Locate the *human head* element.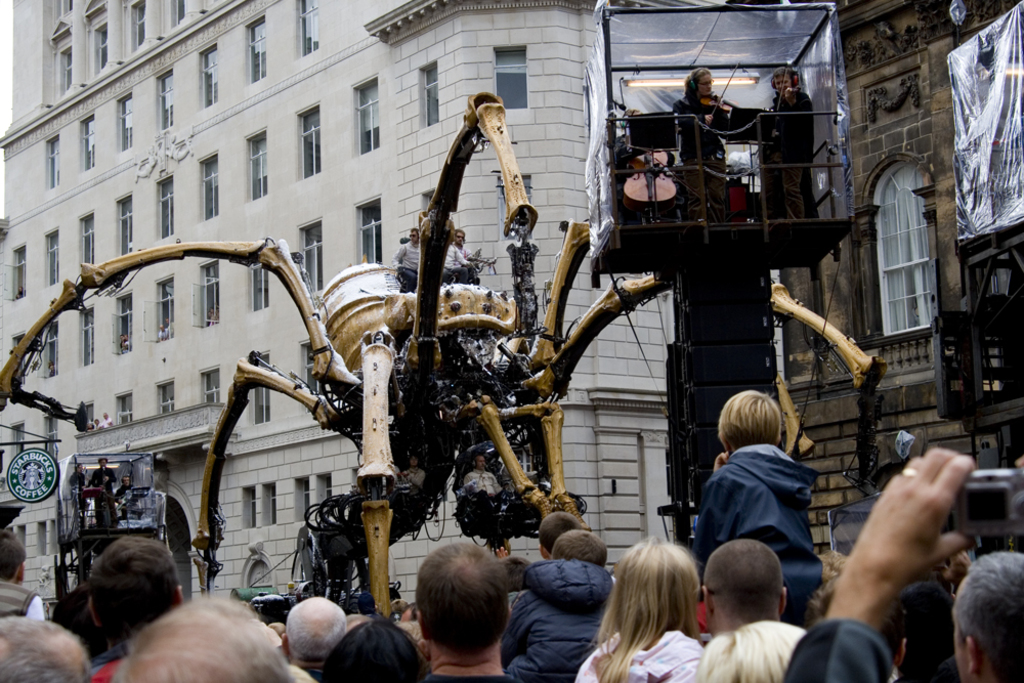
Element bbox: <box>954,551,1023,682</box>.
